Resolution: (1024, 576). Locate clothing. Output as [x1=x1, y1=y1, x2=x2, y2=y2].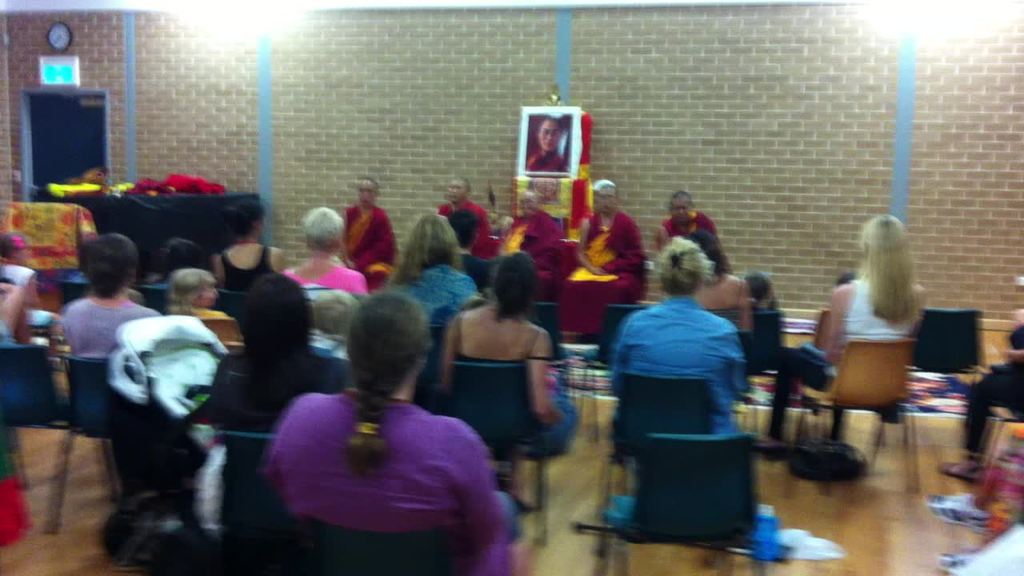
[x1=59, y1=281, x2=162, y2=355].
